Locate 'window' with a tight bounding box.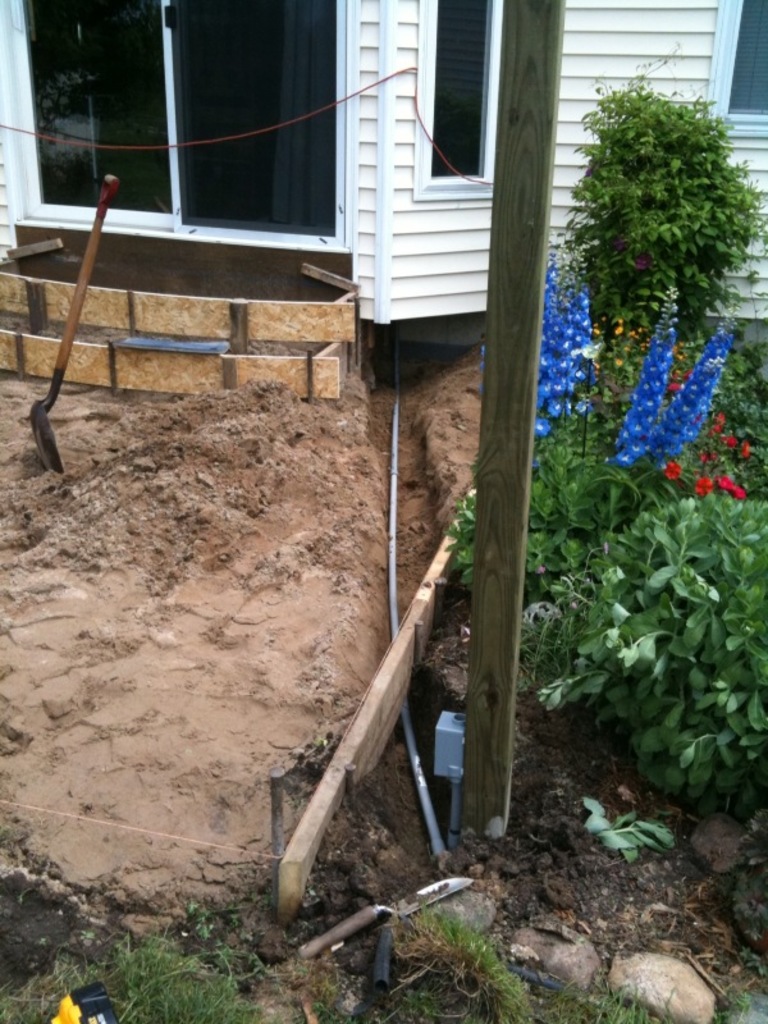
BBox(76, 10, 402, 252).
